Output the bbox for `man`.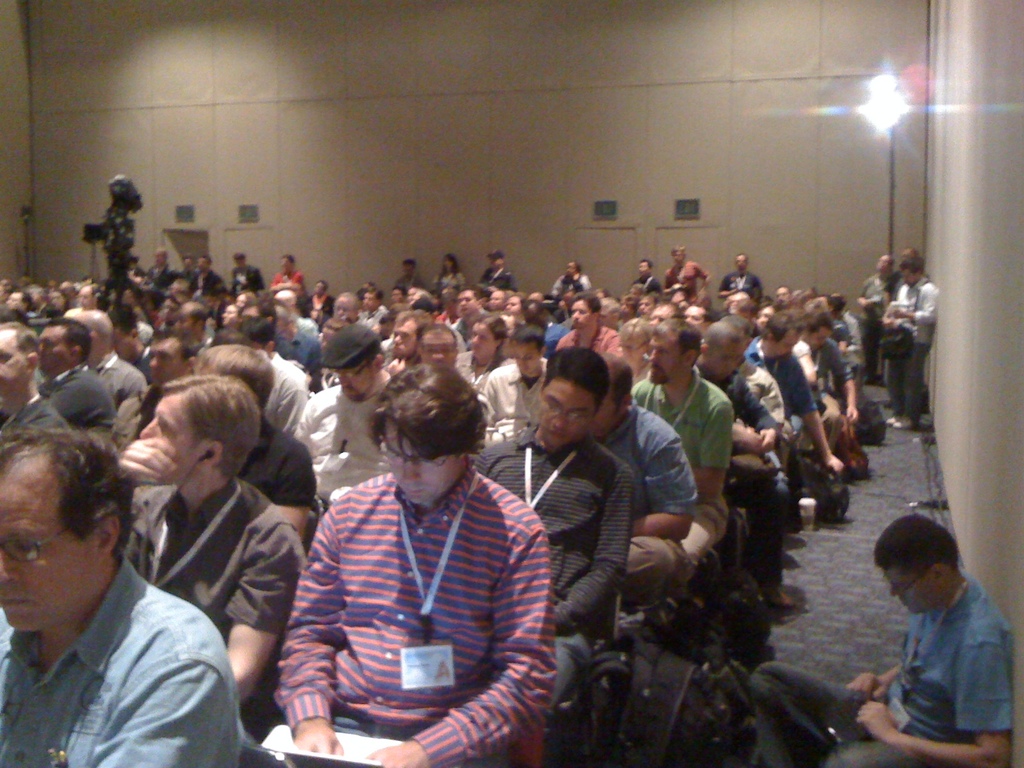
[left=197, top=342, right=319, bottom=540].
